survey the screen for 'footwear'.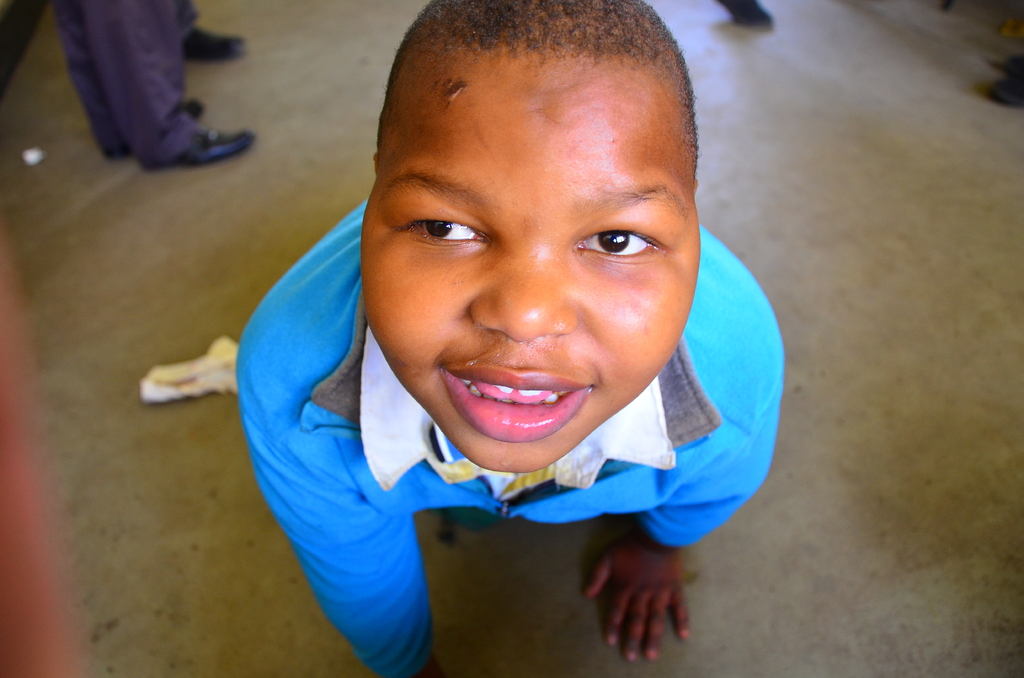
Survey found: 144/134/260/173.
